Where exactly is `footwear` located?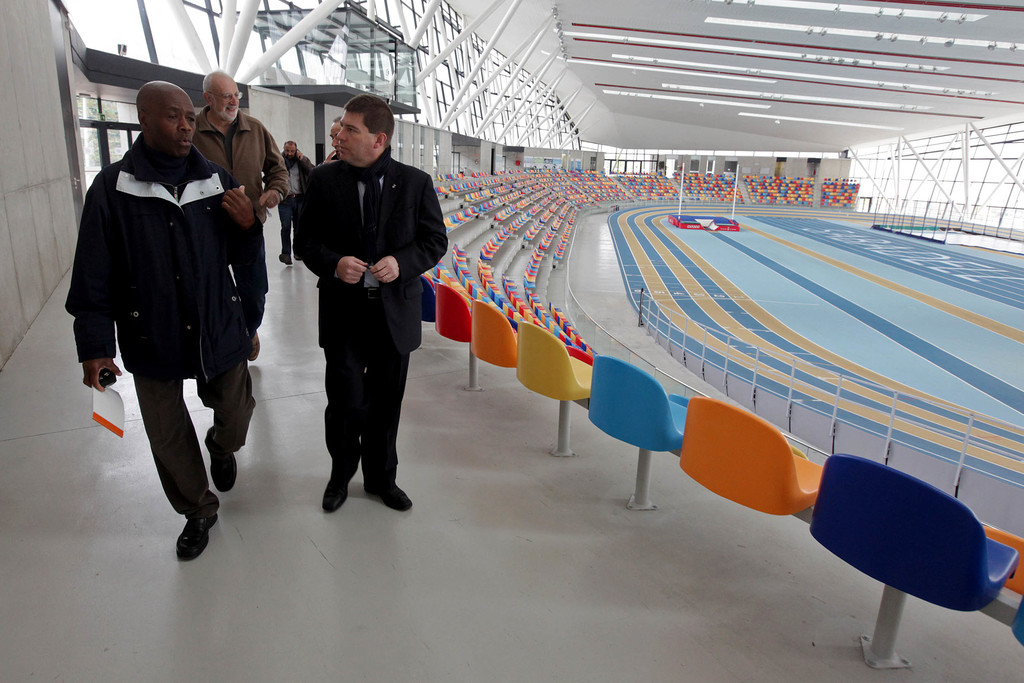
Its bounding box is <box>278,253,292,267</box>.
